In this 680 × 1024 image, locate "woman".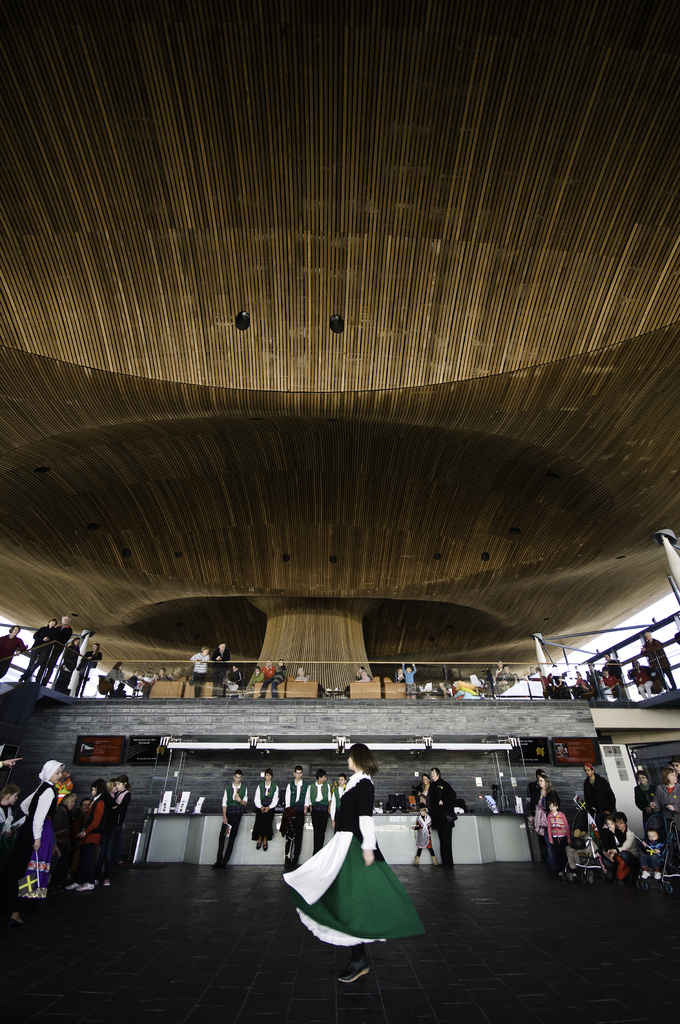
Bounding box: rect(530, 774, 562, 869).
